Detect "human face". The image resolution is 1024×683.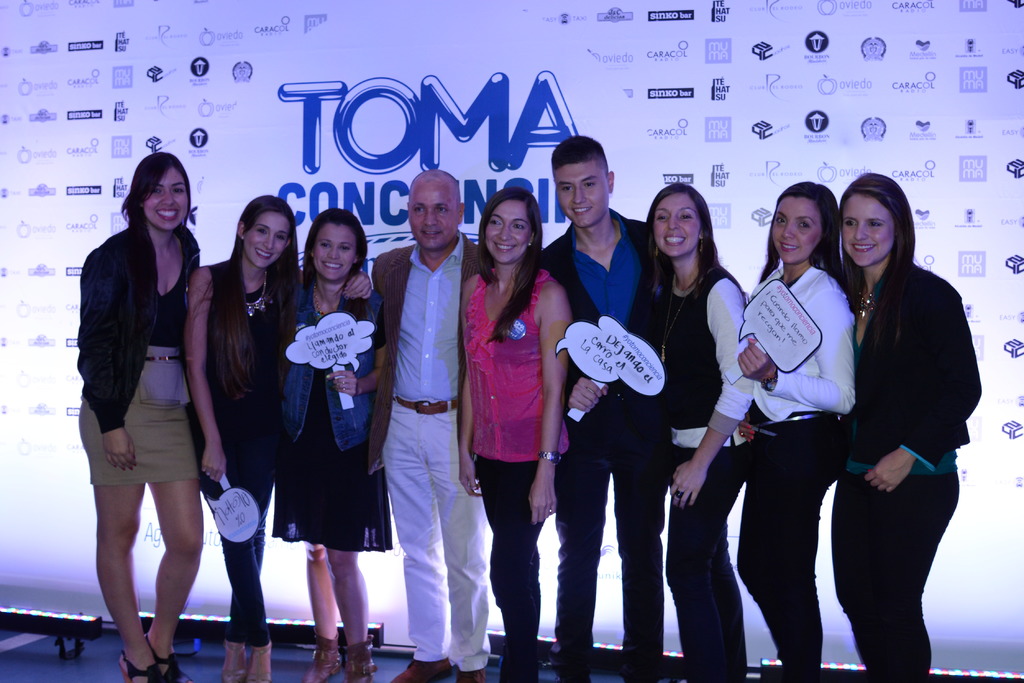
(x1=406, y1=181, x2=463, y2=255).
